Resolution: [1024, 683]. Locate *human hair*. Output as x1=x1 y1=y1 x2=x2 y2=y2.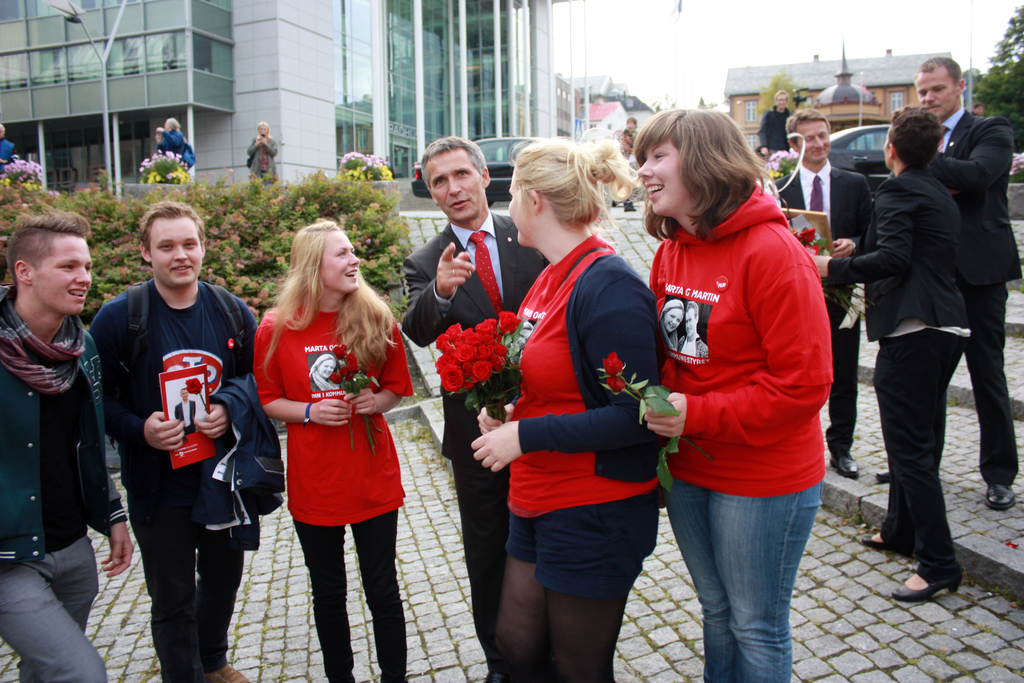
x1=263 y1=214 x2=387 y2=363.
